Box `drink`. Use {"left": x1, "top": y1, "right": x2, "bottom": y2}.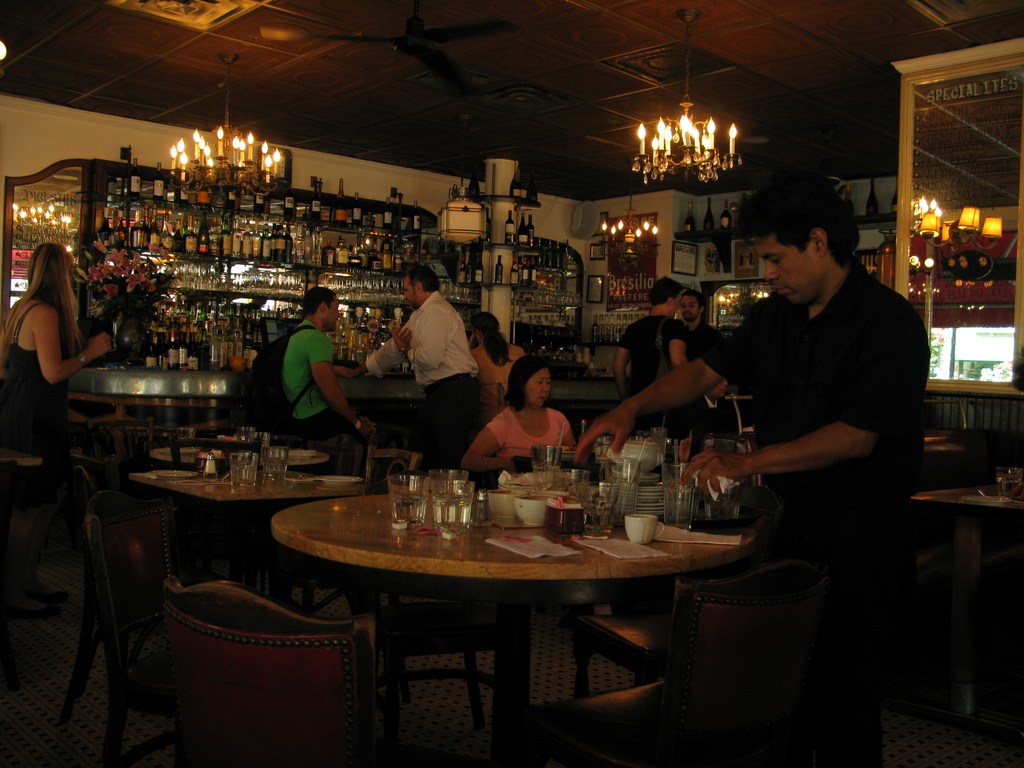
{"left": 382, "top": 194, "right": 393, "bottom": 227}.
